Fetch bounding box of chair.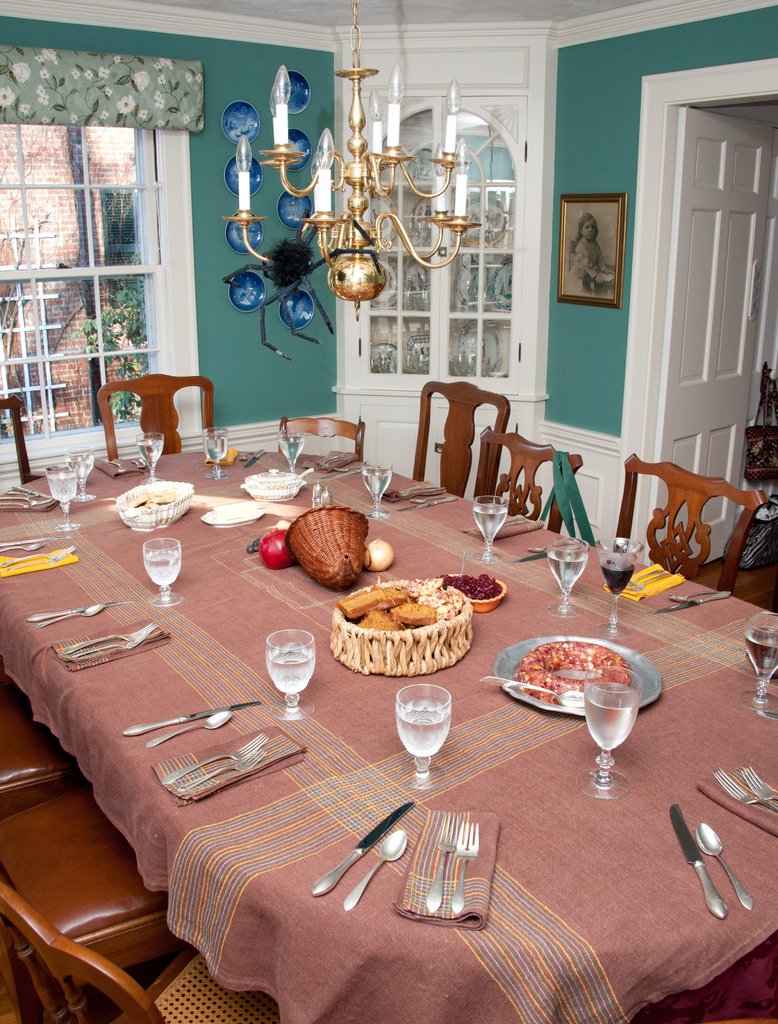
Bbox: <bbox>0, 665, 79, 812</bbox>.
